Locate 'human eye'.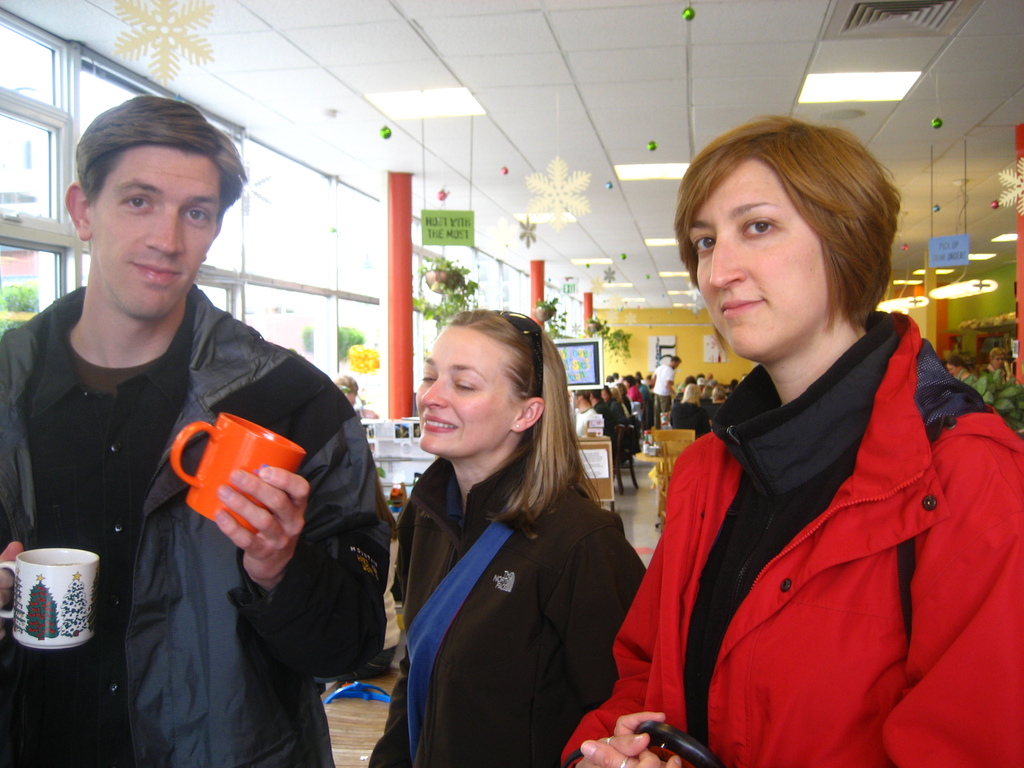
Bounding box: [692, 234, 711, 259].
